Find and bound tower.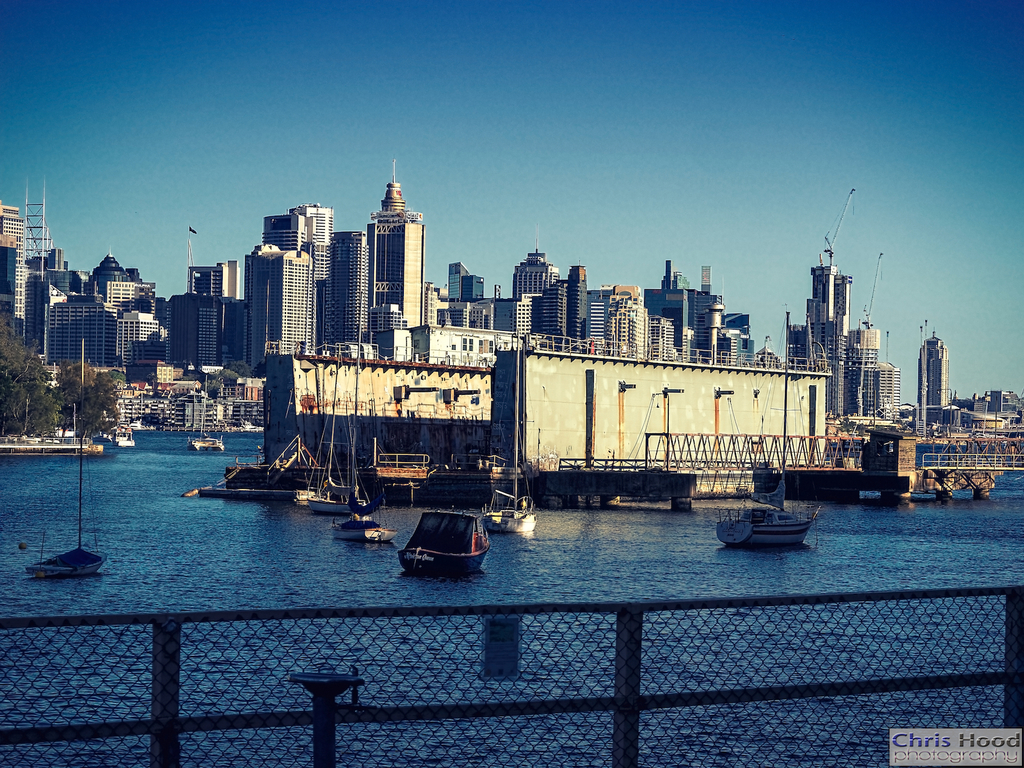
Bound: bbox=(447, 260, 488, 306).
